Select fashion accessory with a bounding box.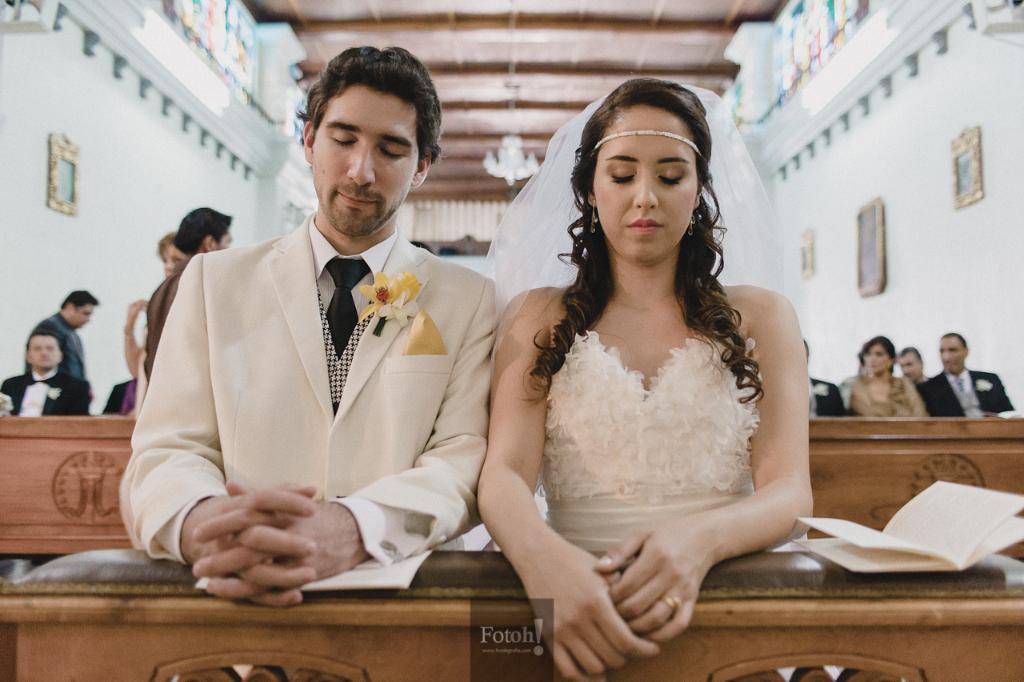
(484,83,794,345).
